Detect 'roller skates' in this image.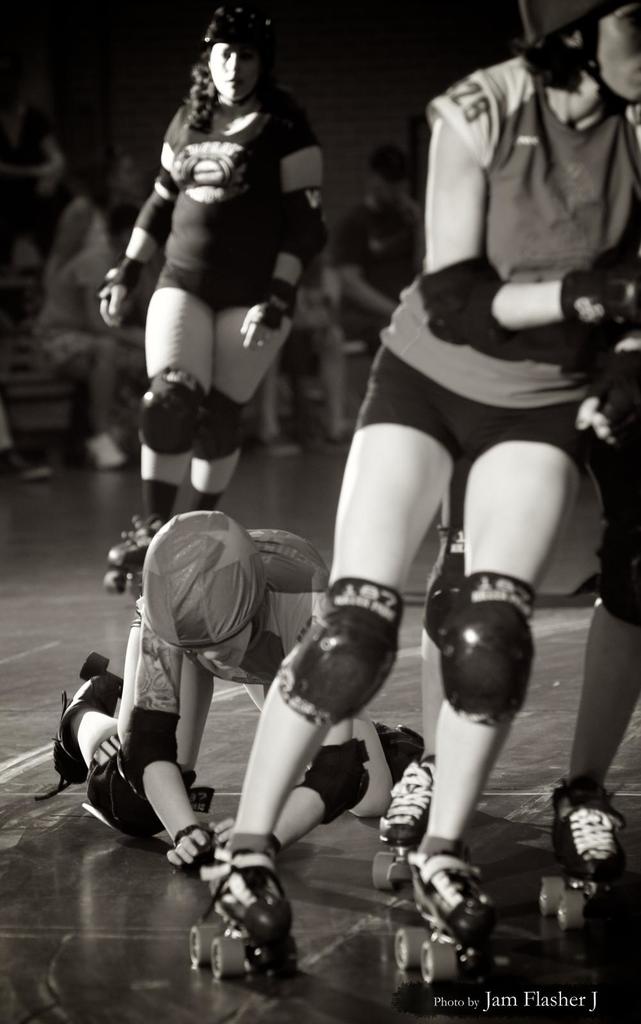
Detection: [left=539, top=772, right=630, bottom=932].
